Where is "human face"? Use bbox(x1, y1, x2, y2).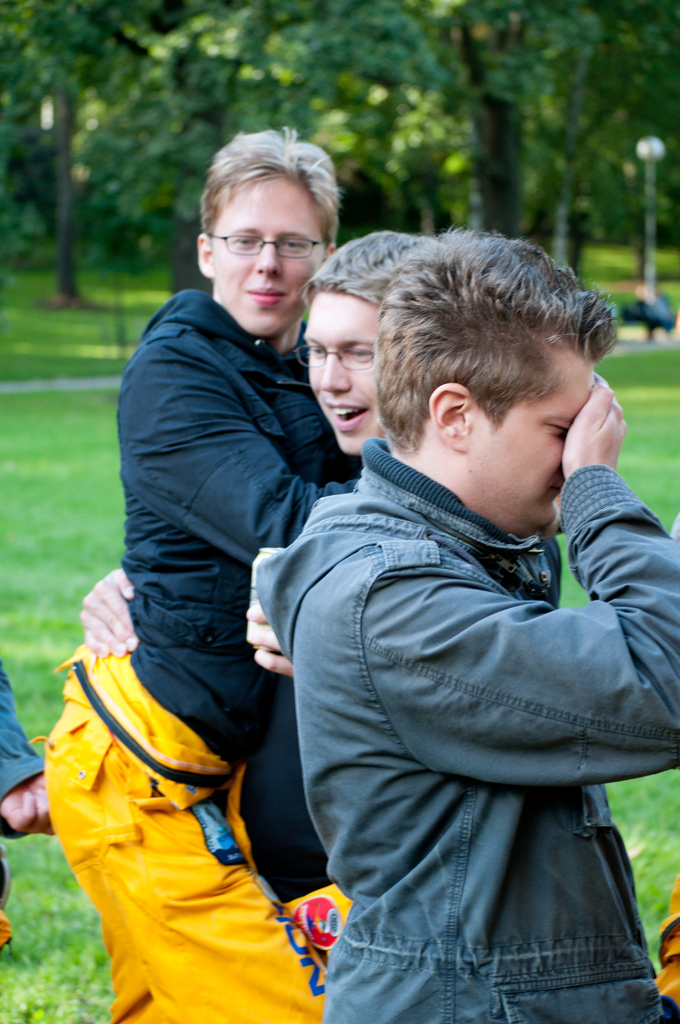
bbox(474, 344, 595, 535).
